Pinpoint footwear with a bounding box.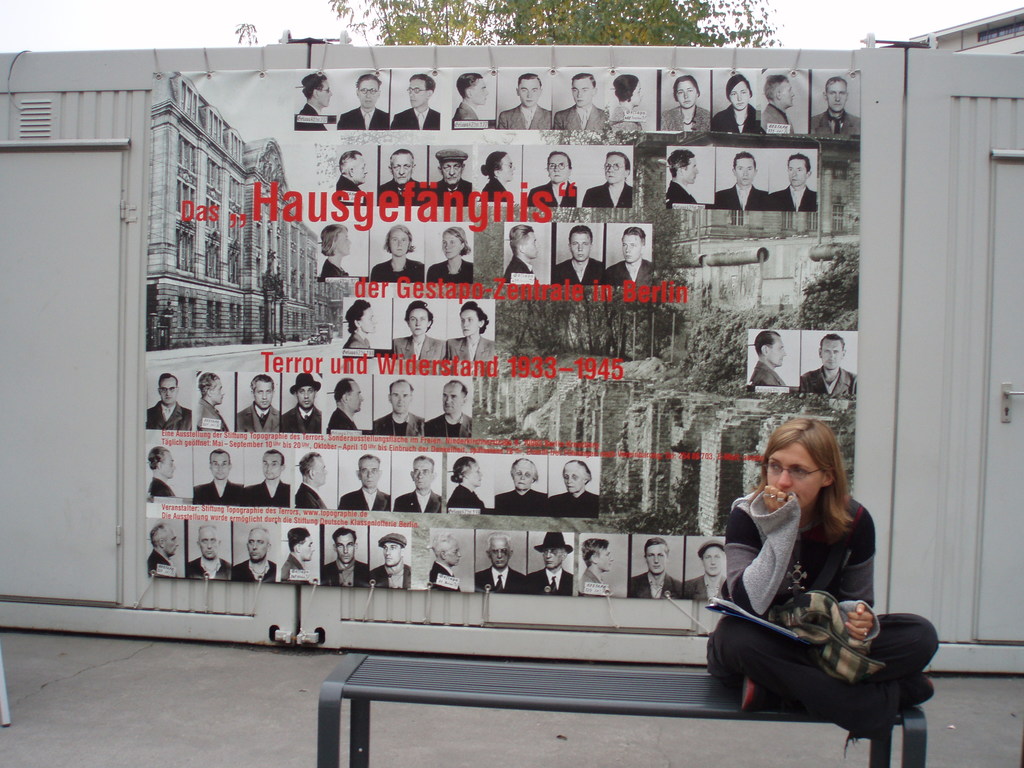
[left=897, top=681, right=938, bottom=706].
